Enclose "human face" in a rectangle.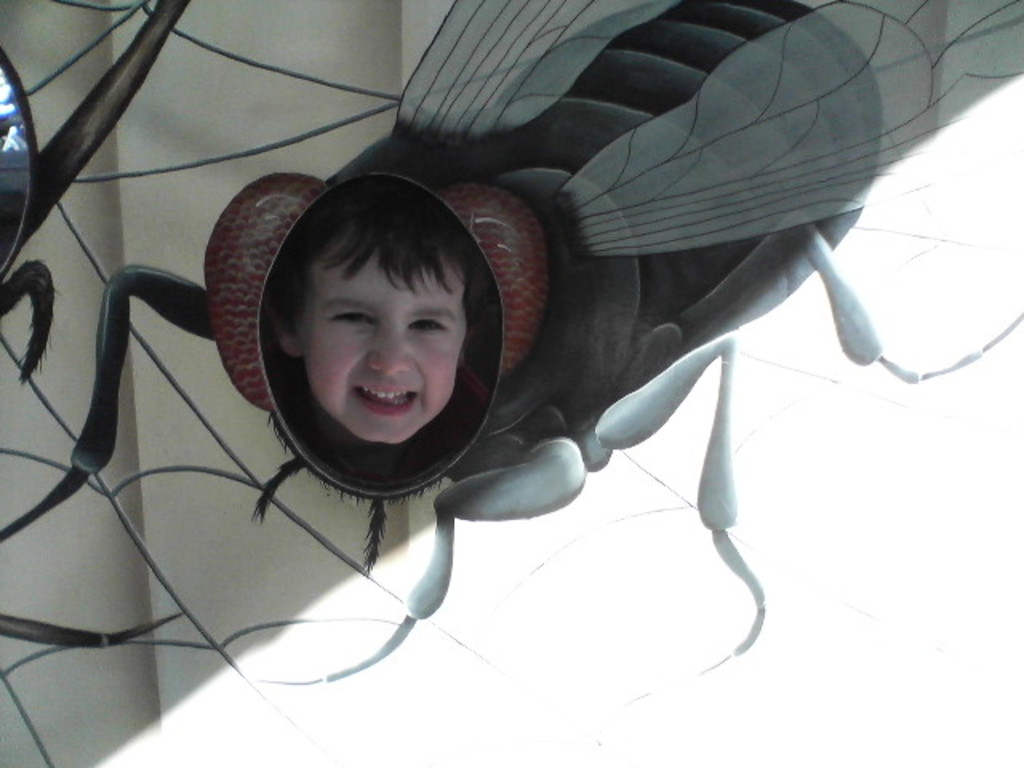
left=309, top=240, right=461, bottom=435.
